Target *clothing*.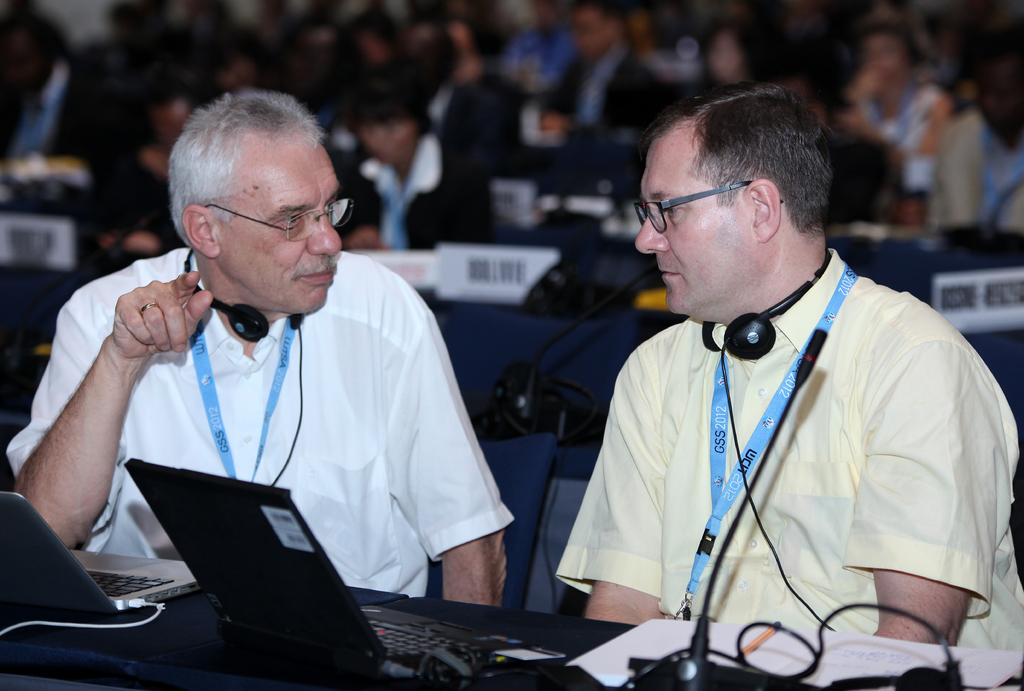
Target region: 565, 230, 1005, 658.
